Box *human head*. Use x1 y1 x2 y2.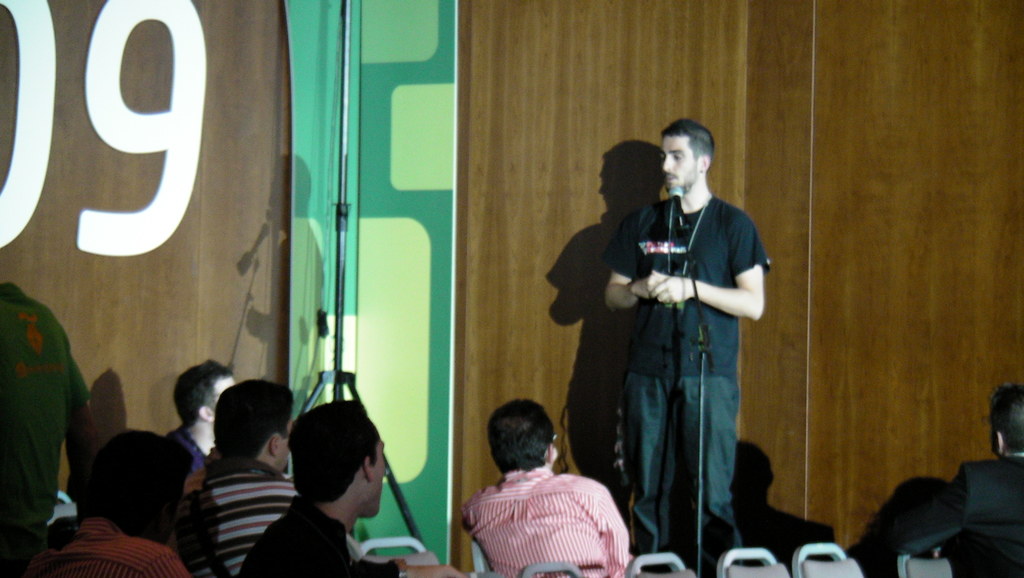
215 377 296 470.
